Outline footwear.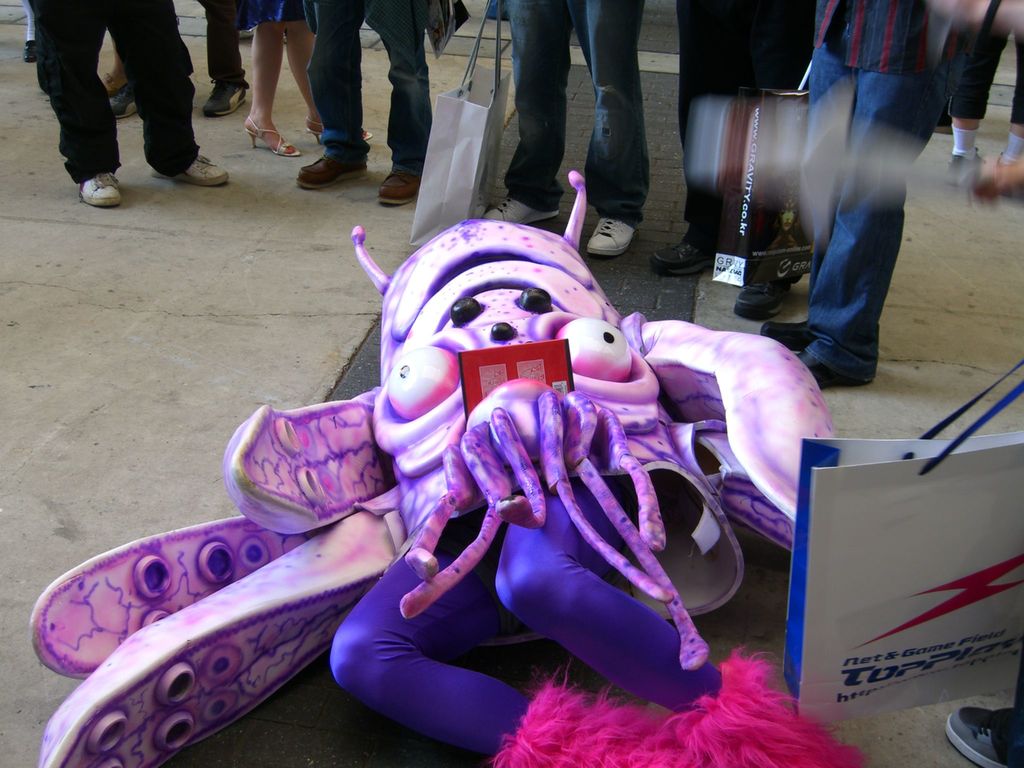
Outline: x1=153 y1=155 x2=228 y2=183.
